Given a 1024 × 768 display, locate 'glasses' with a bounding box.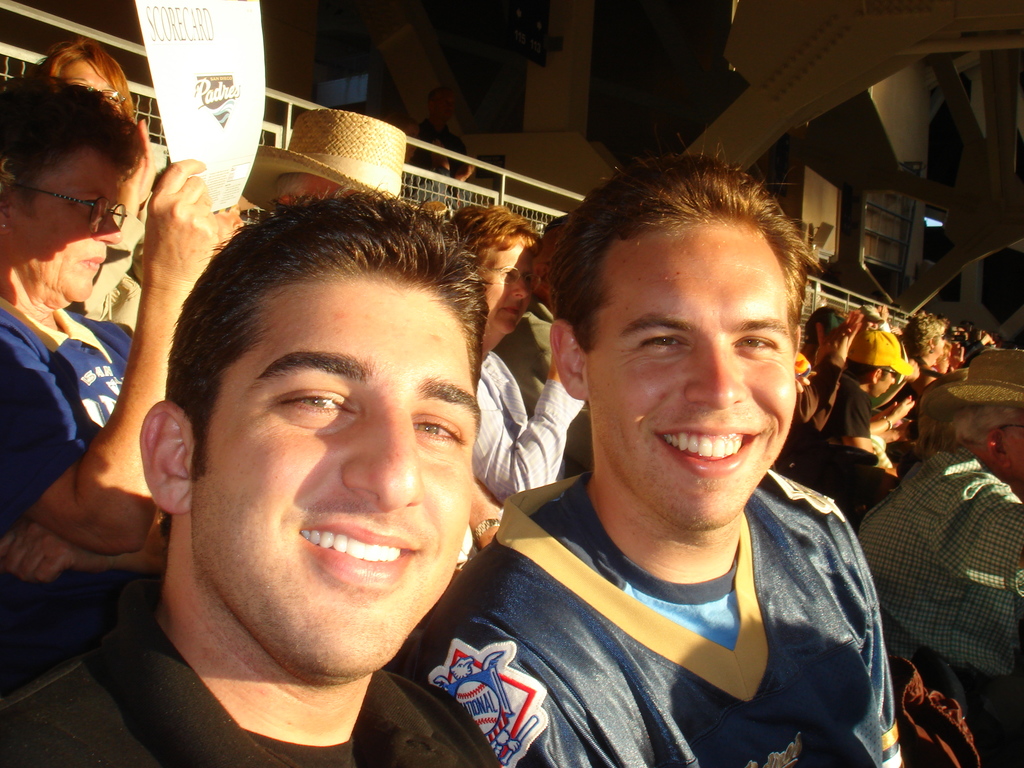
Located: BBox(883, 369, 904, 388).
